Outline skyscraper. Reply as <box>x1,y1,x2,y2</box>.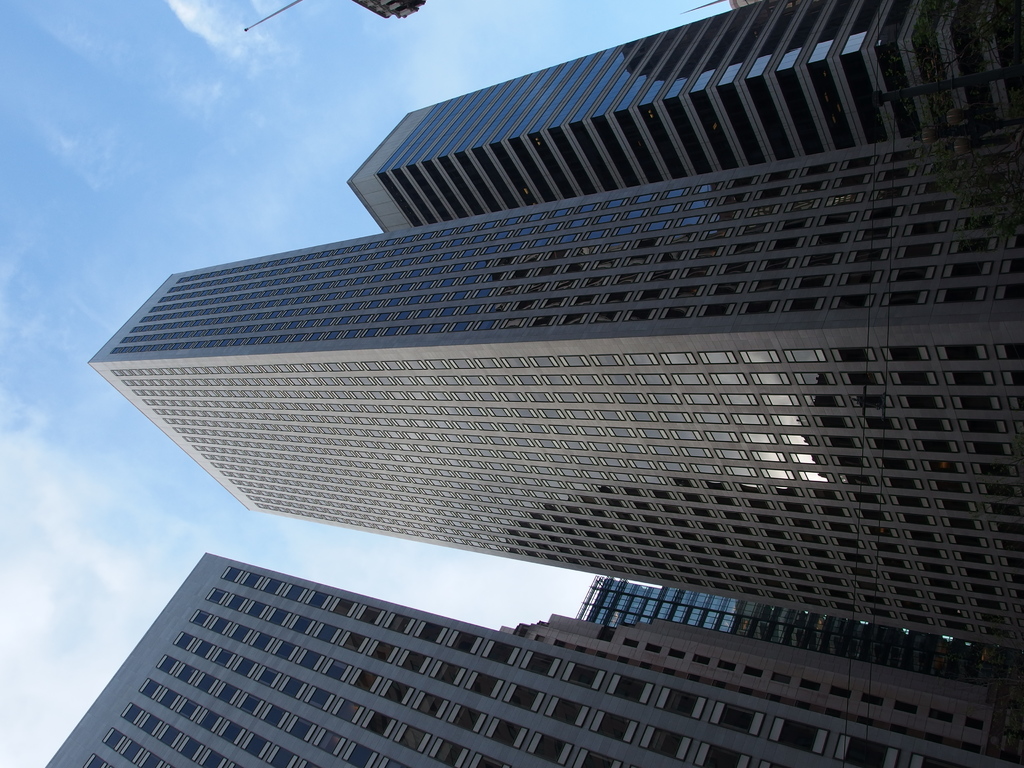
<box>340,0,1016,237</box>.
